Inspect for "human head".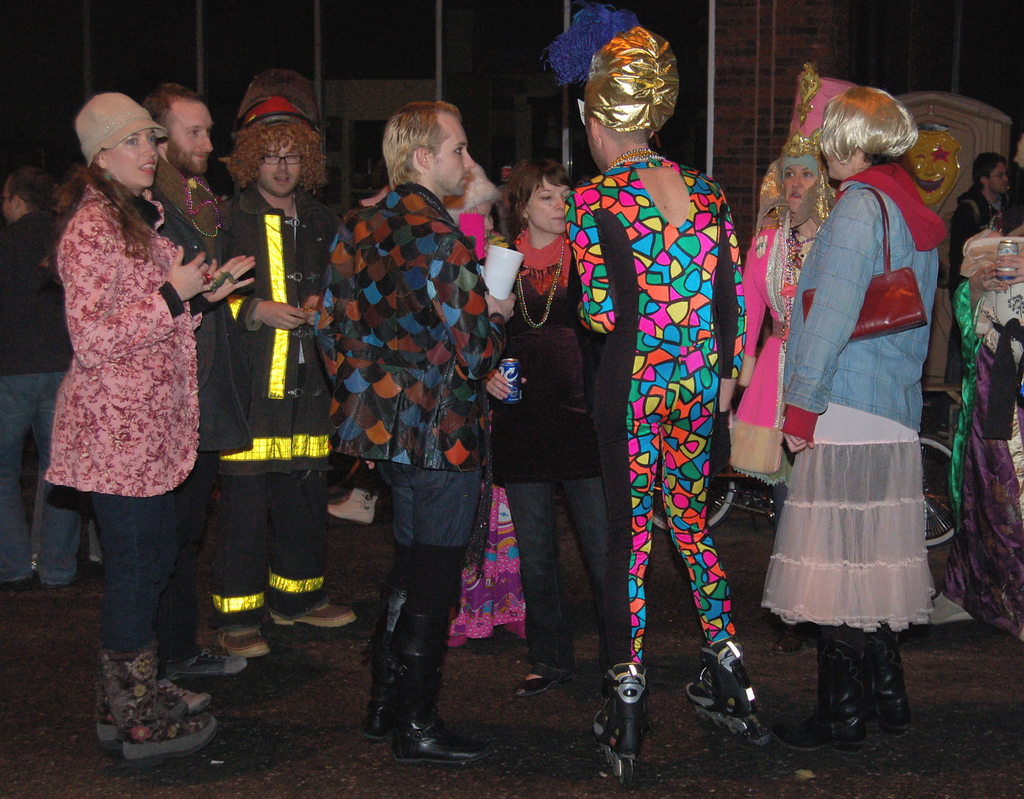
Inspection: 773:145:828:218.
